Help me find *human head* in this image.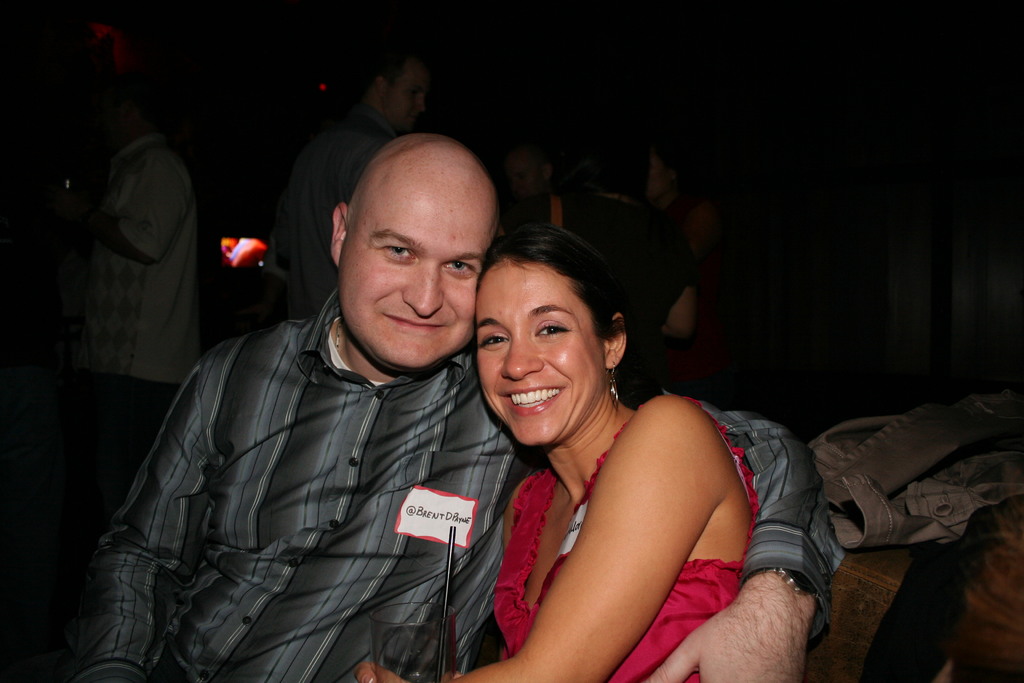
Found it: (left=326, top=131, right=499, bottom=368).
